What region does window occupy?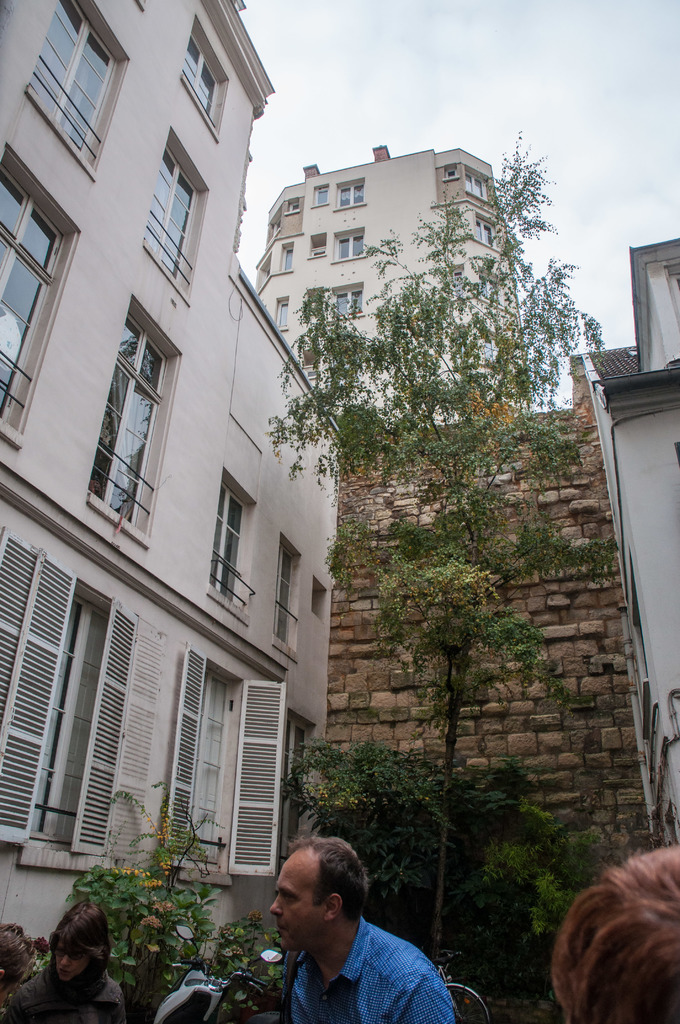
[x1=270, y1=213, x2=282, y2=237].
